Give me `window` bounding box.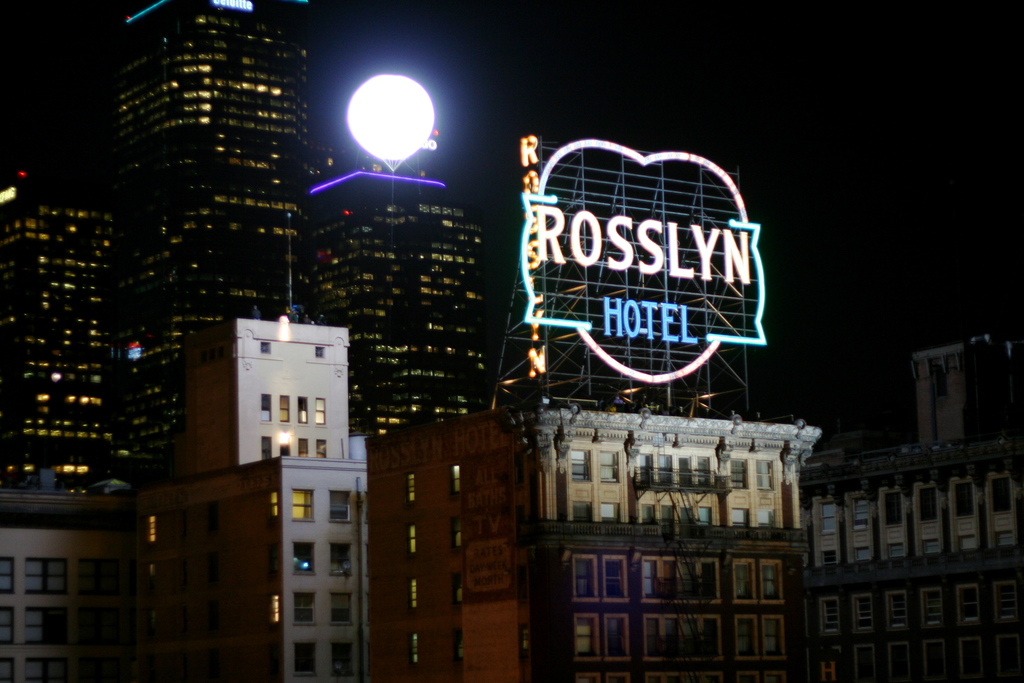
922/484/932/518.
